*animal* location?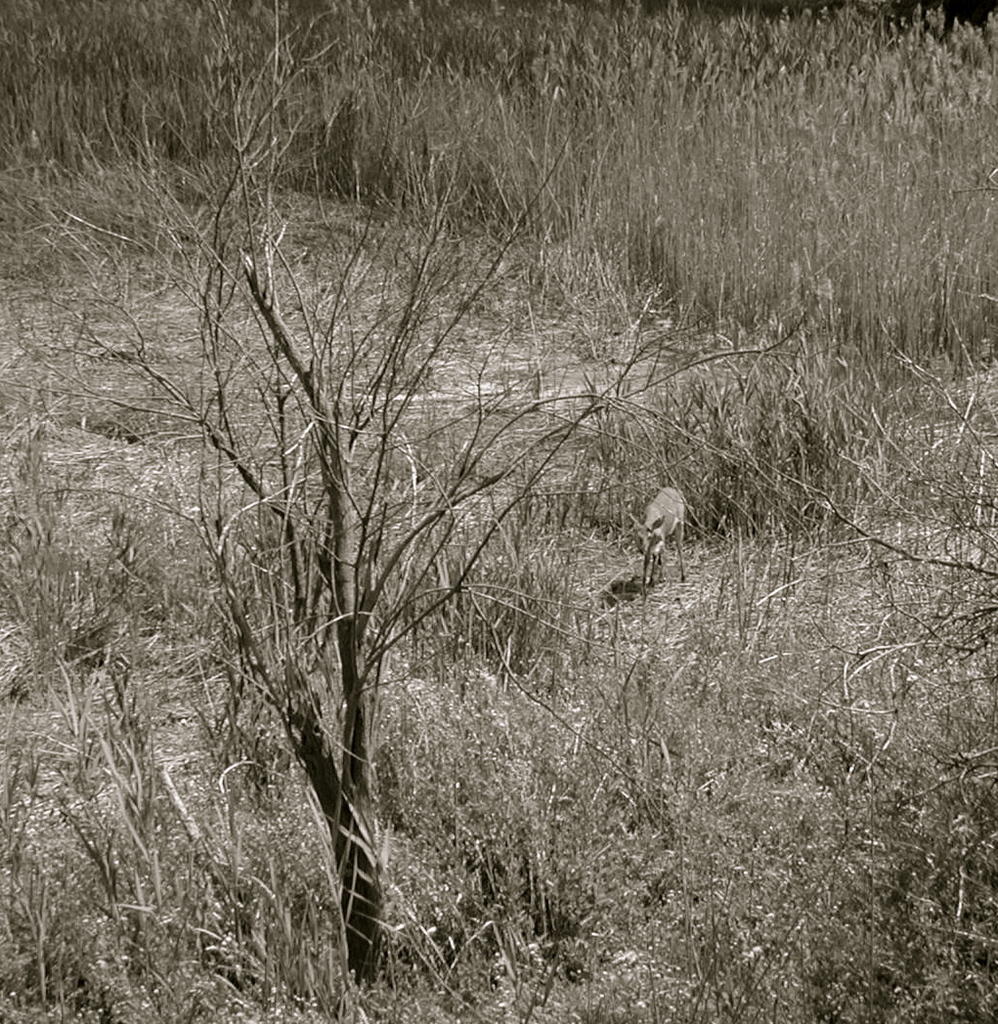
left=627, top=487, right=681, bottom=592
